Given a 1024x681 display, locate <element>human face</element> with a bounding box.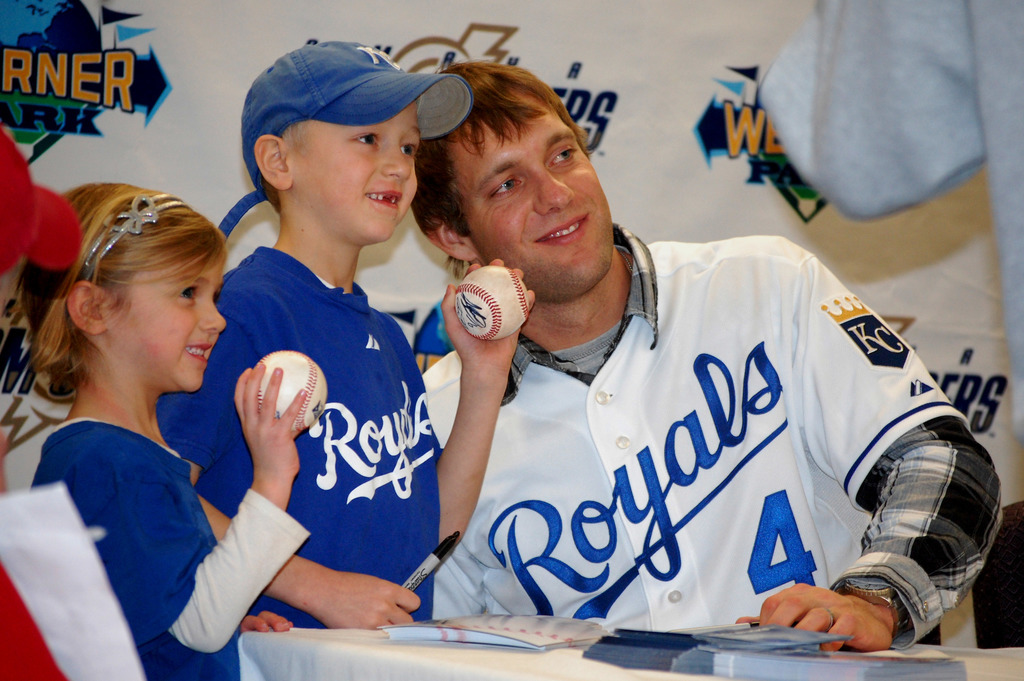
Located: 456:101:612:291.
